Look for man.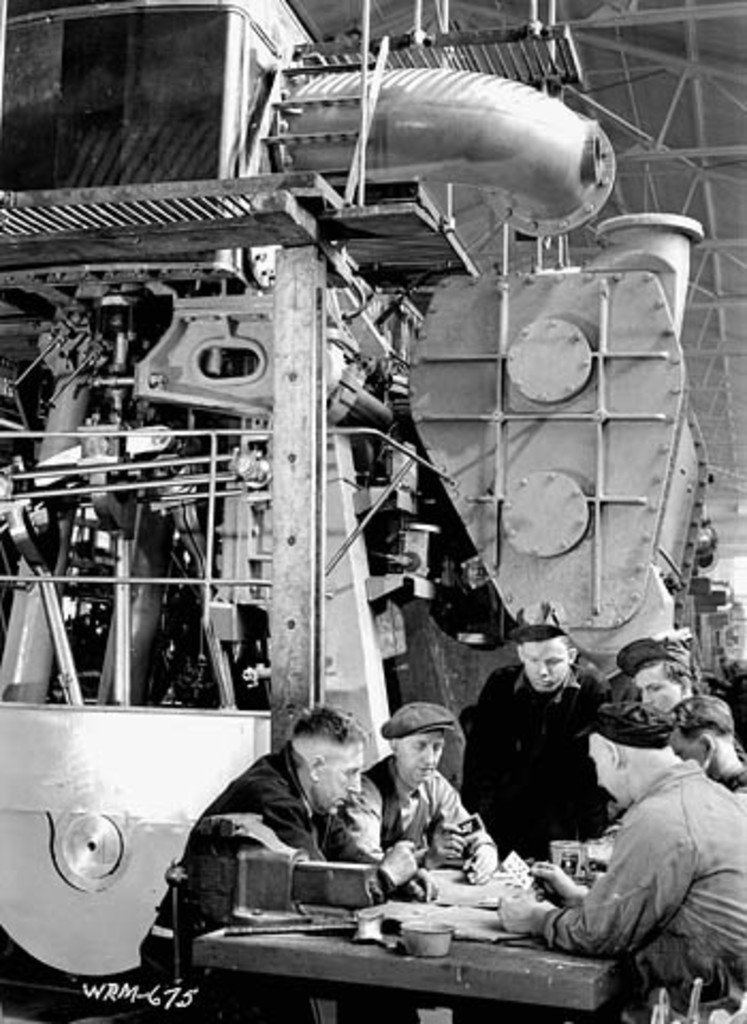
Found: detection(491, 700, 745, 1022).
